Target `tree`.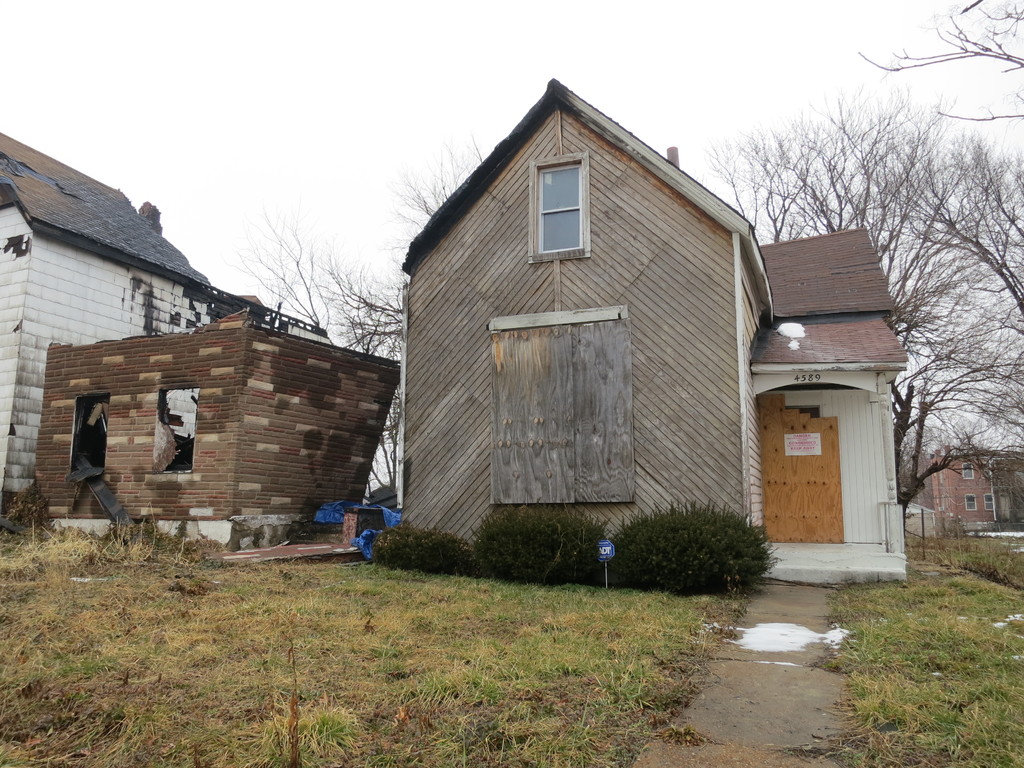
Target region: x1=221, y1=127, x2=496, y2=502.
